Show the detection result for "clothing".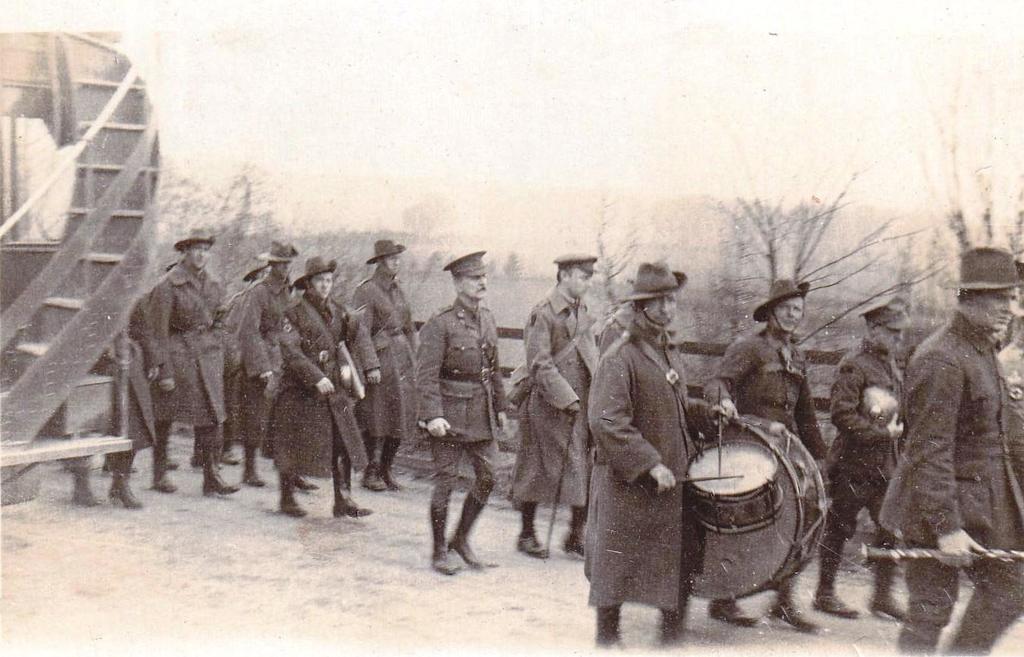
886/261/1014/590.
